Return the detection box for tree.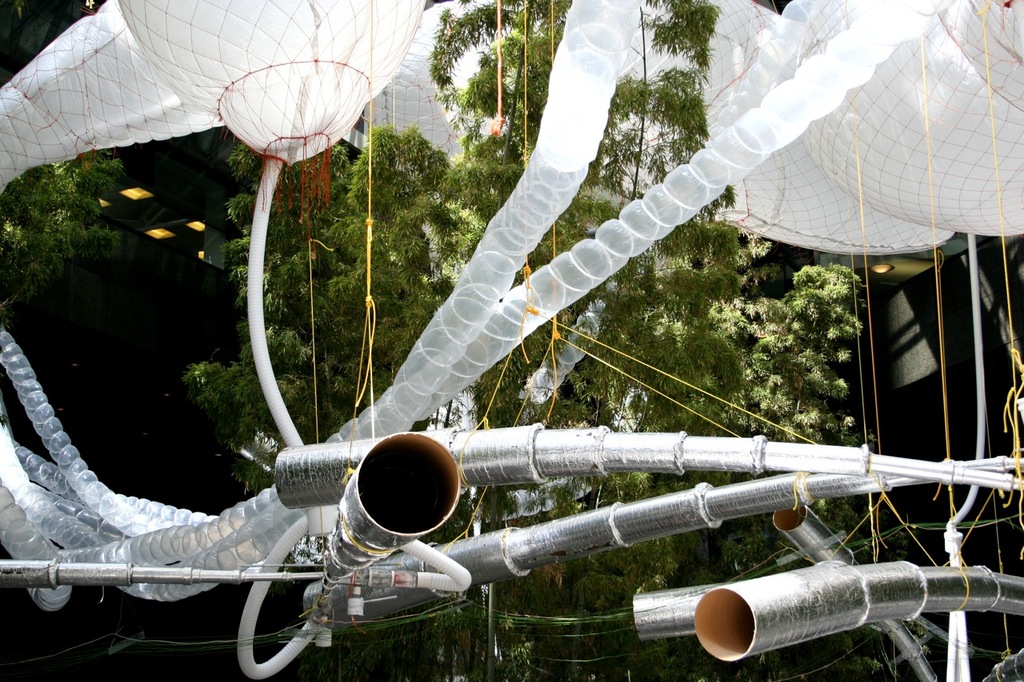
left=578, top=215, right=866, bottom=681.
